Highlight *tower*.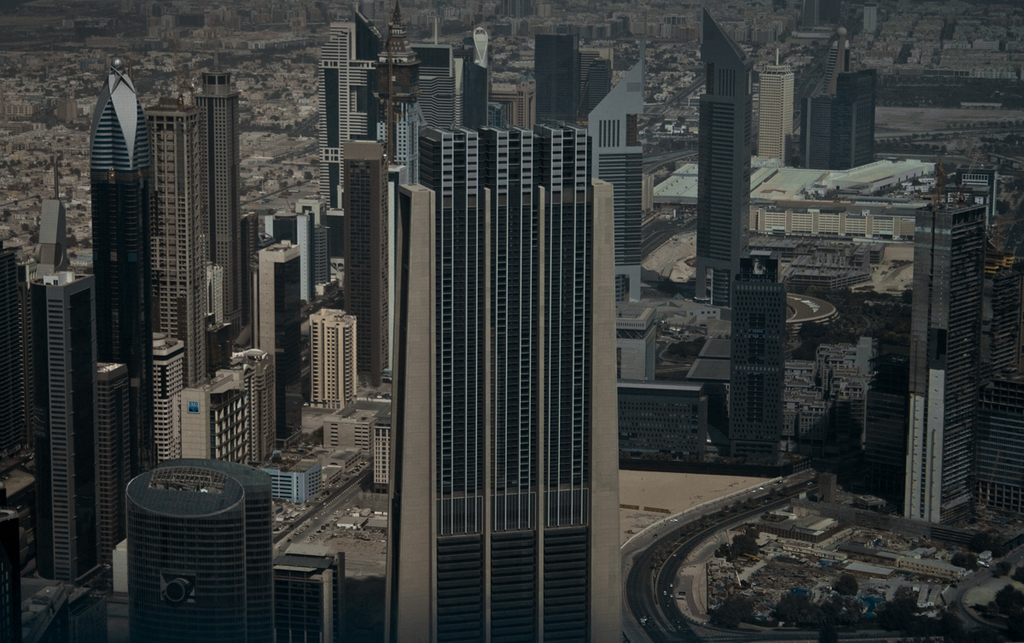
Highlighted region: <region>830, 65, 877, 166</region>.
